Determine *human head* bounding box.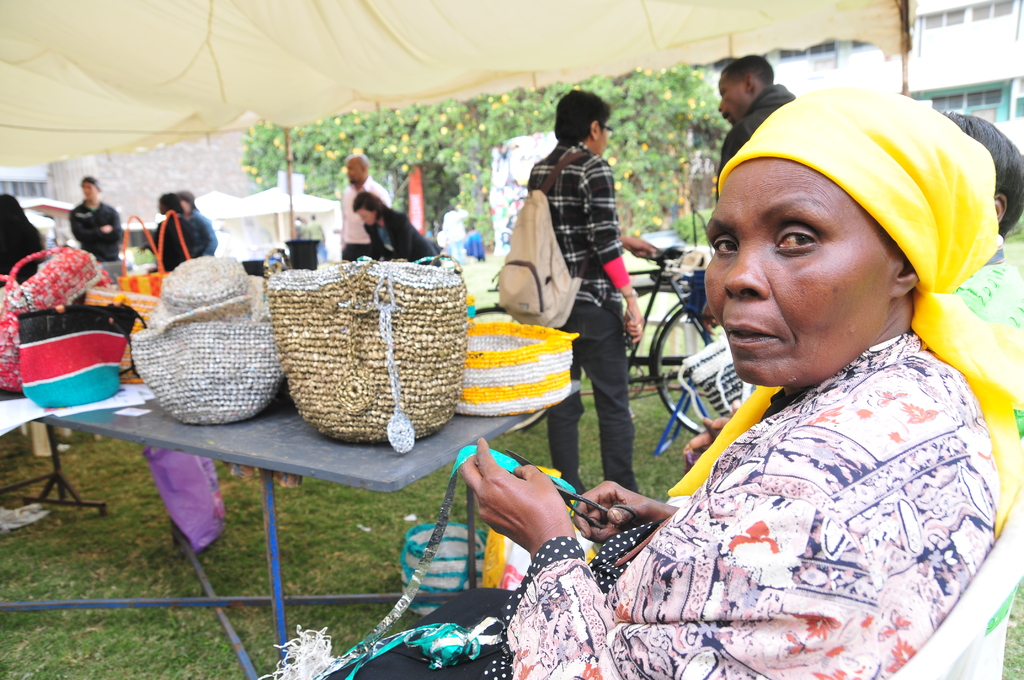
Determined: [x1=938, y1=108, x2=1023, y2=245].
